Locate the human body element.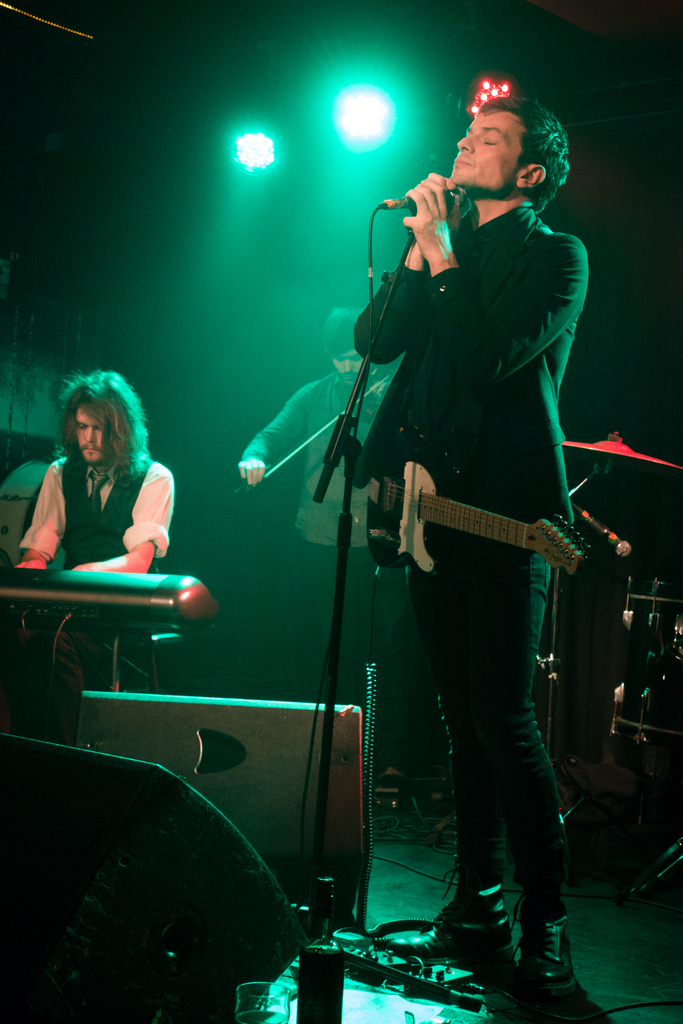
Element bbox: (351, 168, 593, 1023).
